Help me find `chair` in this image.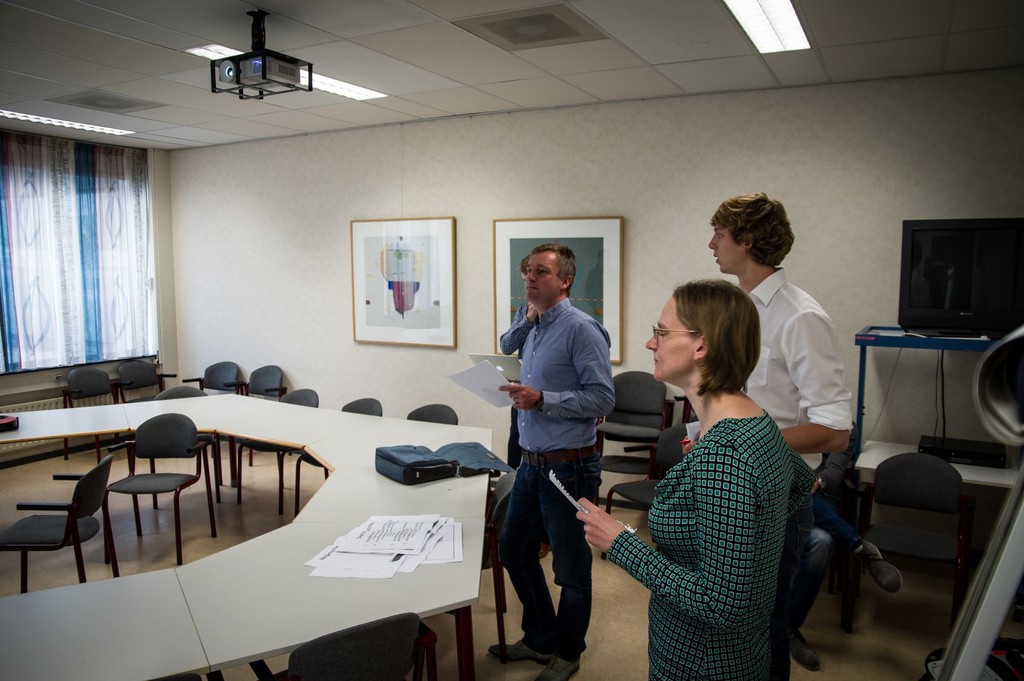
Found it: bbox=(73, 408, 202, 579).
